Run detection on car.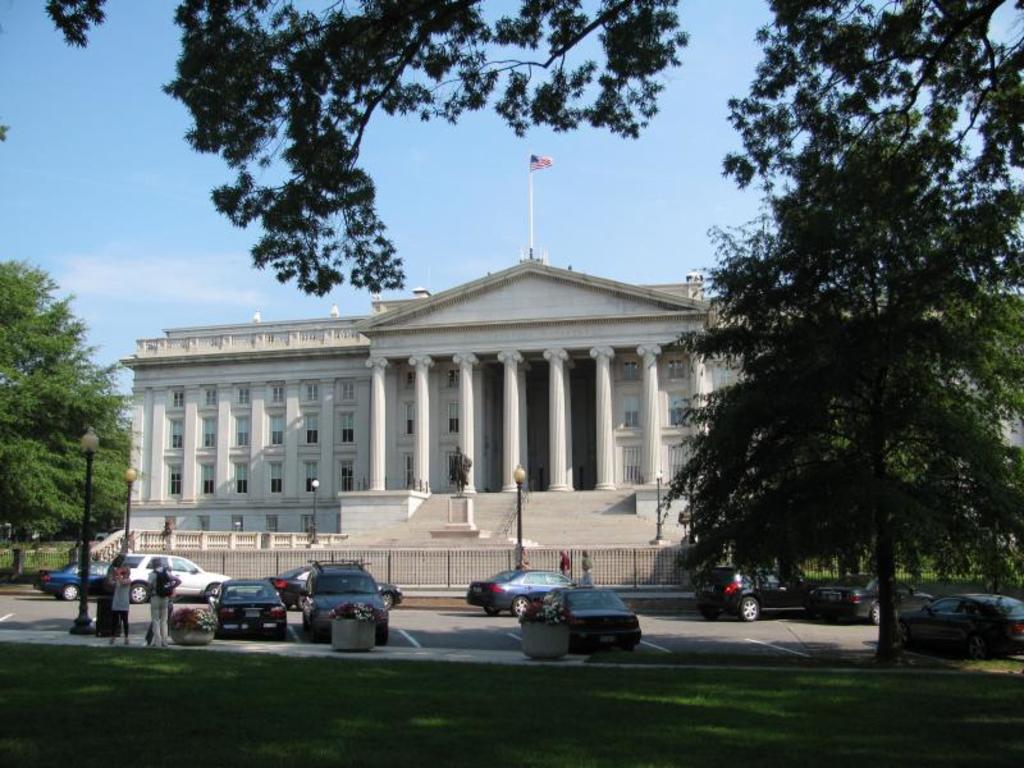
Result: 209/575/297/643.
